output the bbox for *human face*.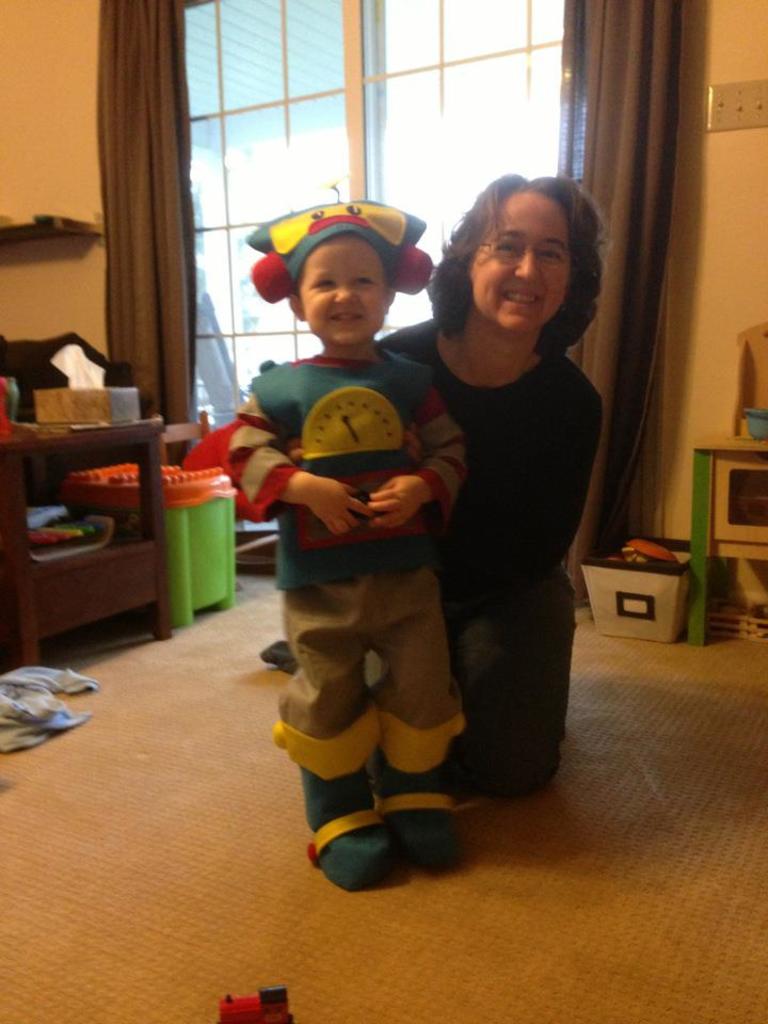
[468, 190, 571, 333].
